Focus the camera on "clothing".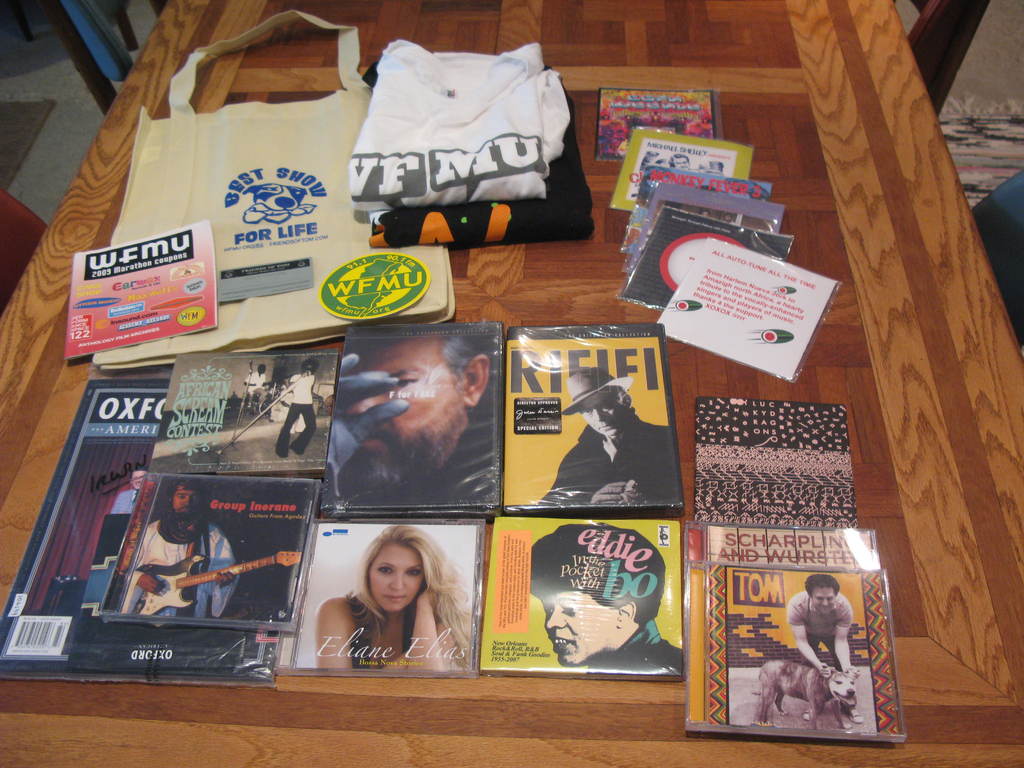
Focus region: [x1=369, y1=65, x2=598, y2=247].
